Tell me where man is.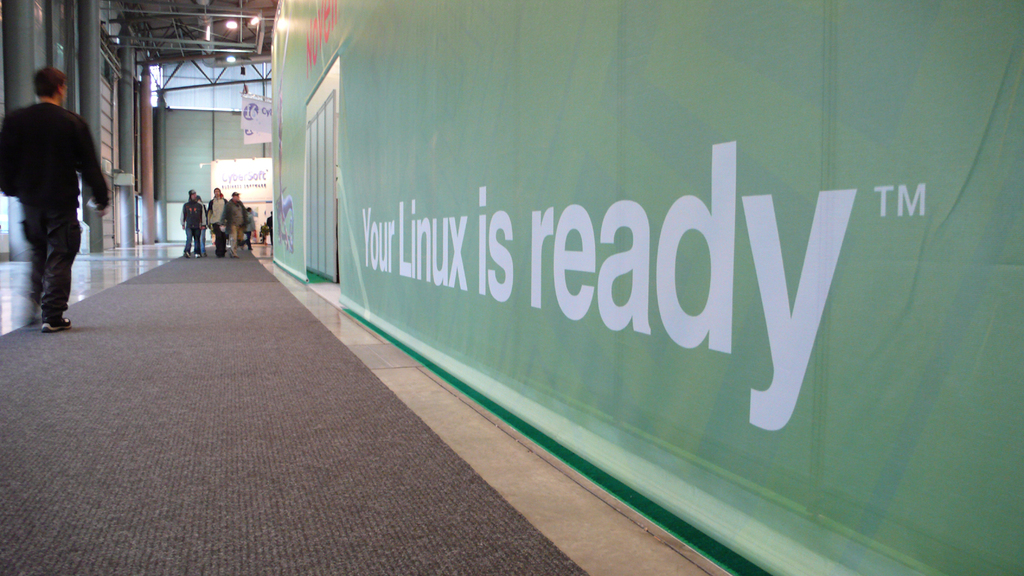
man is at <box>228,190,260,261</box>.
